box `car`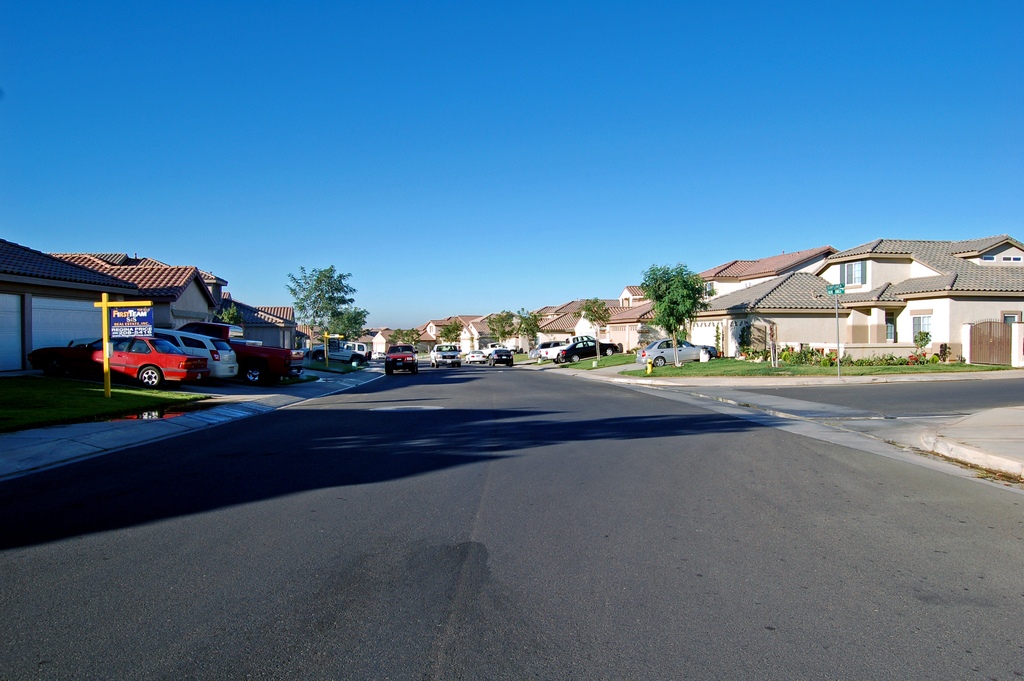
locate(383, 340, 419, 372)
